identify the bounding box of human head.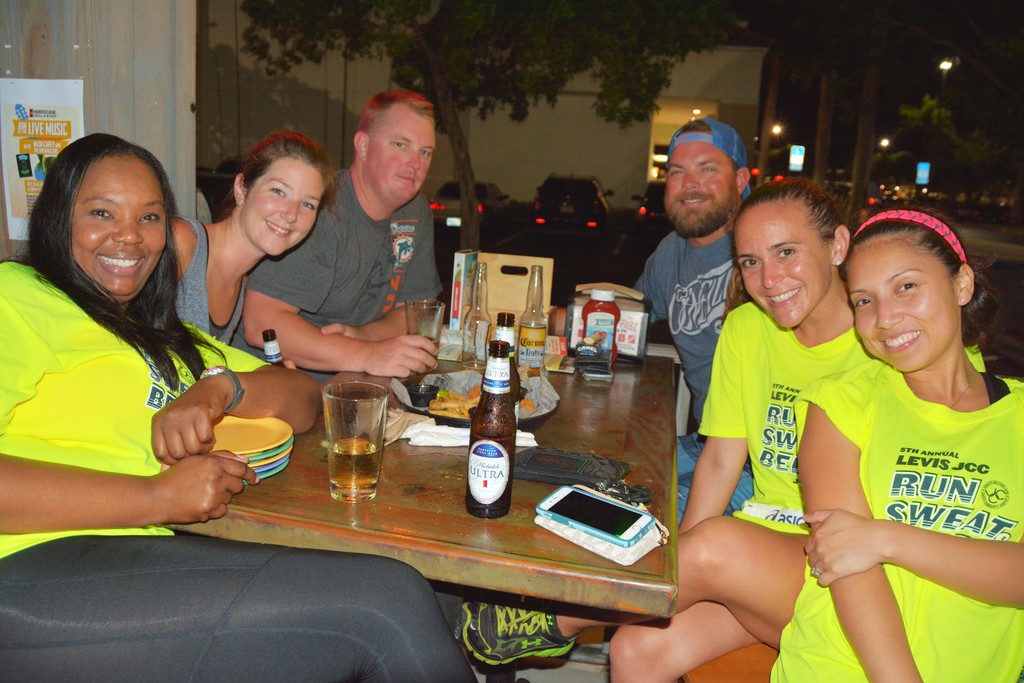
bbox(729, 174, 851, 332).
